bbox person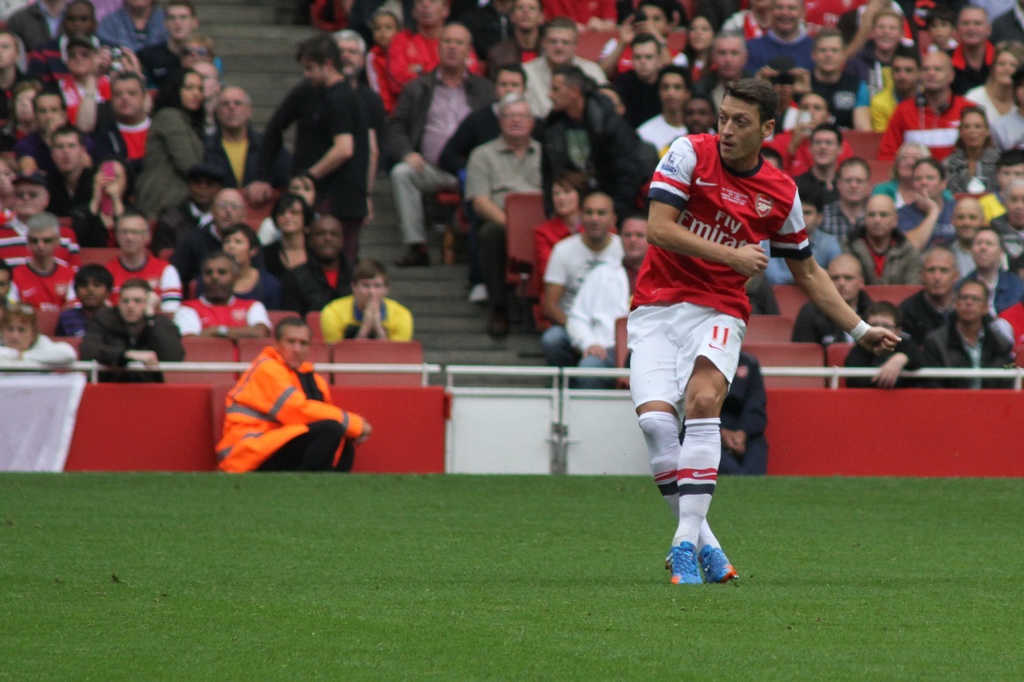
934,99,1005,192
